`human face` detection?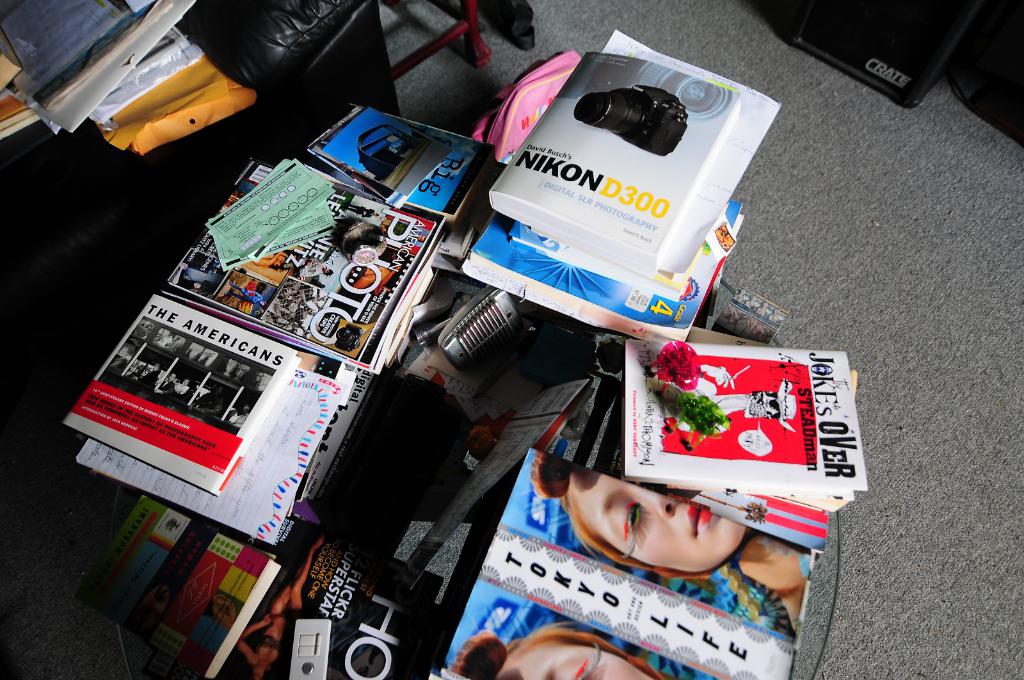
(574, 465, 746, 567)
